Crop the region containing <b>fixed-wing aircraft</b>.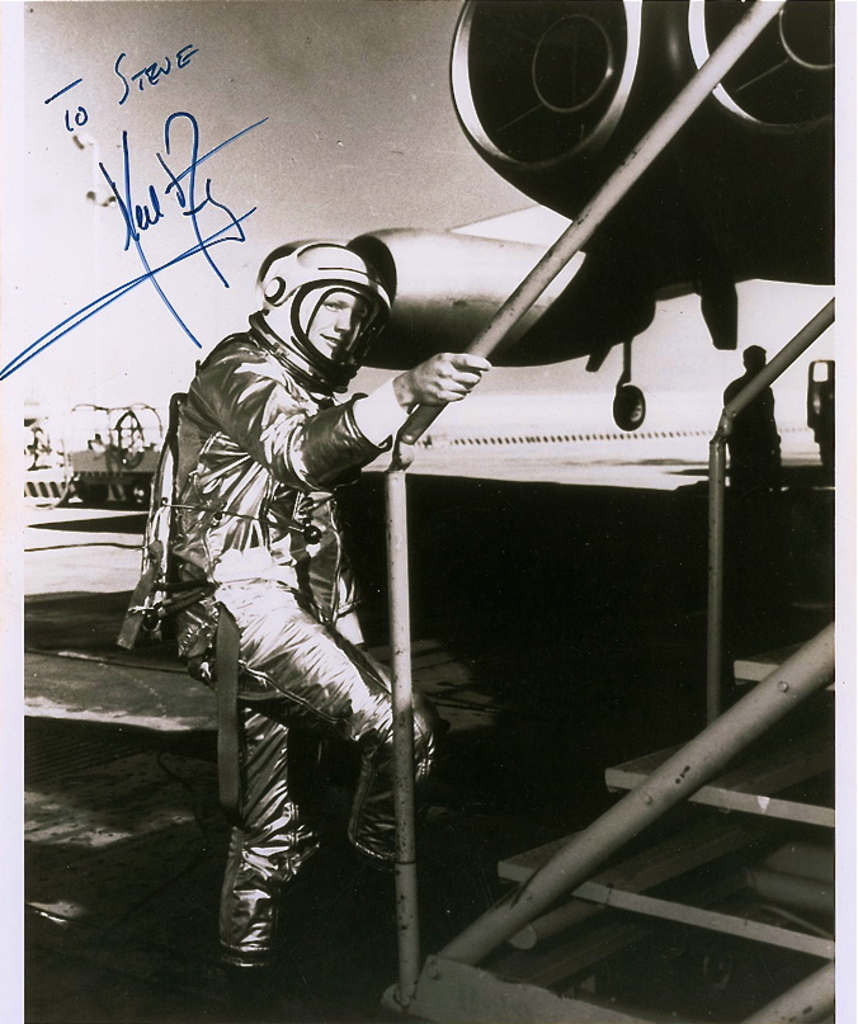
Crop region: 392/384/819/461.
